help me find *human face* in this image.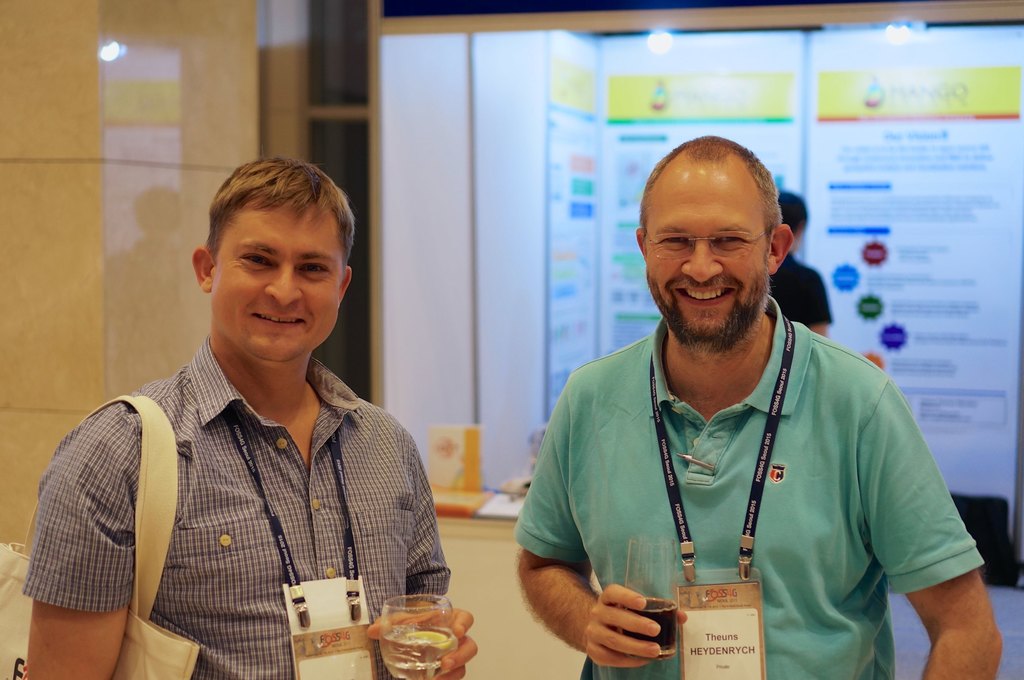
Found it: Rect(215, 206, 344, 360).
